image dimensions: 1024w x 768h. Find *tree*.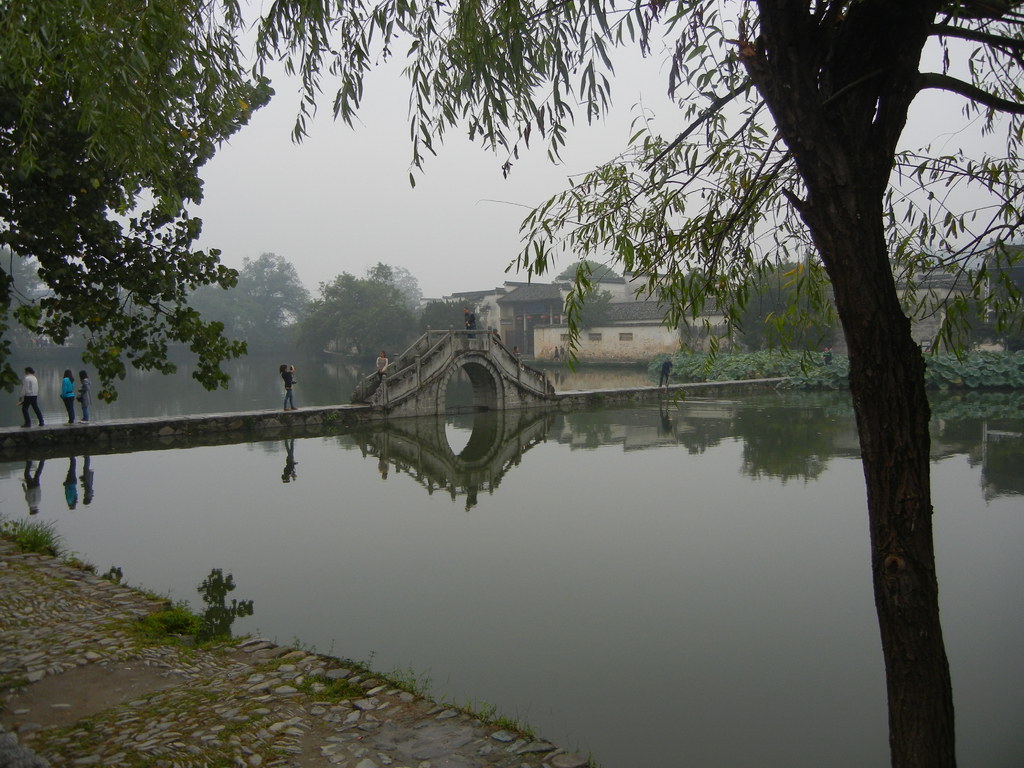
(19,13,288,479).
